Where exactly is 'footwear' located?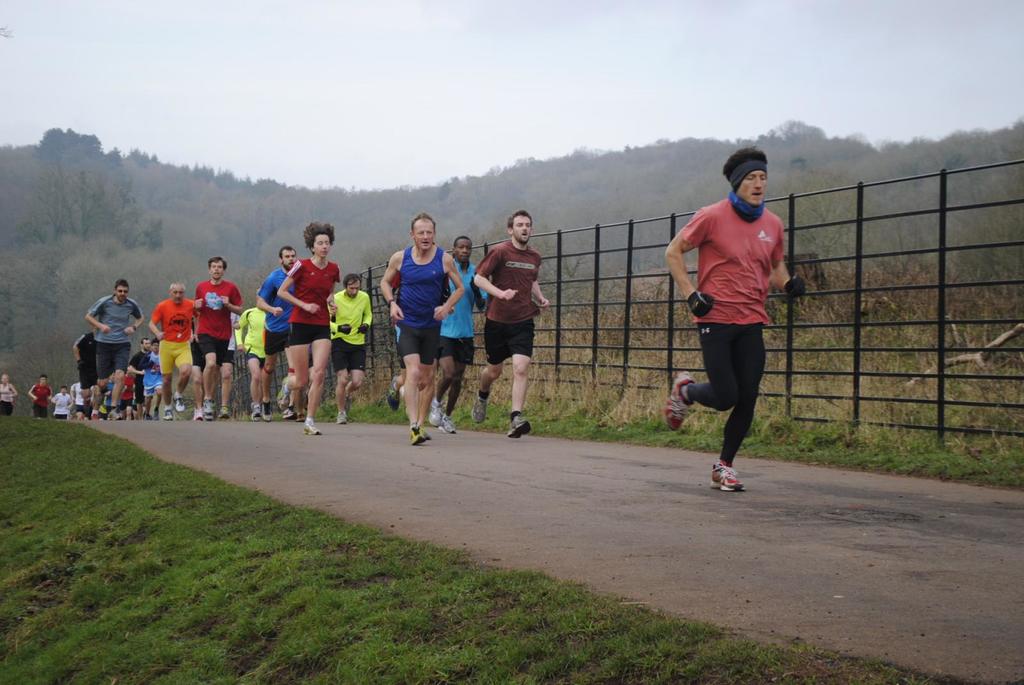
Its bounding box is (221, 405, 230, 415).
